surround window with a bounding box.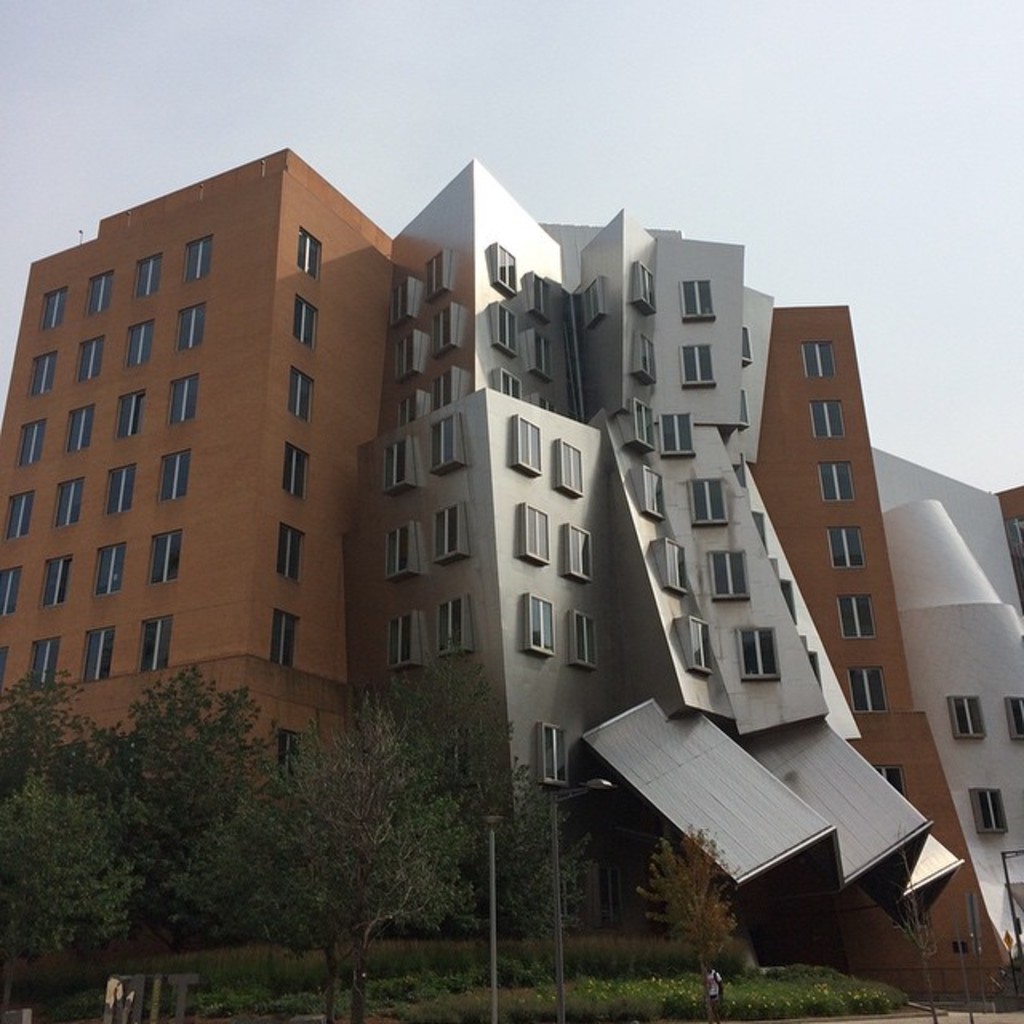
{"left": 38, "top": 288, "right": 66, "bottom": 328}.
